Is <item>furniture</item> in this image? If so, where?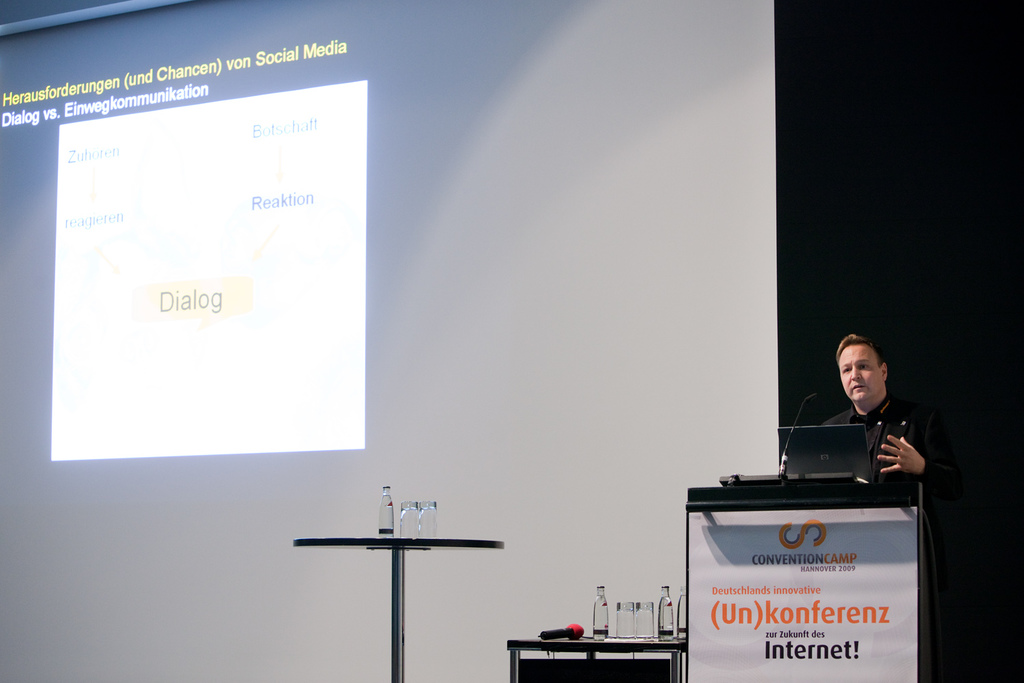
Yes, at BBox(293, 538, 505, 682).
